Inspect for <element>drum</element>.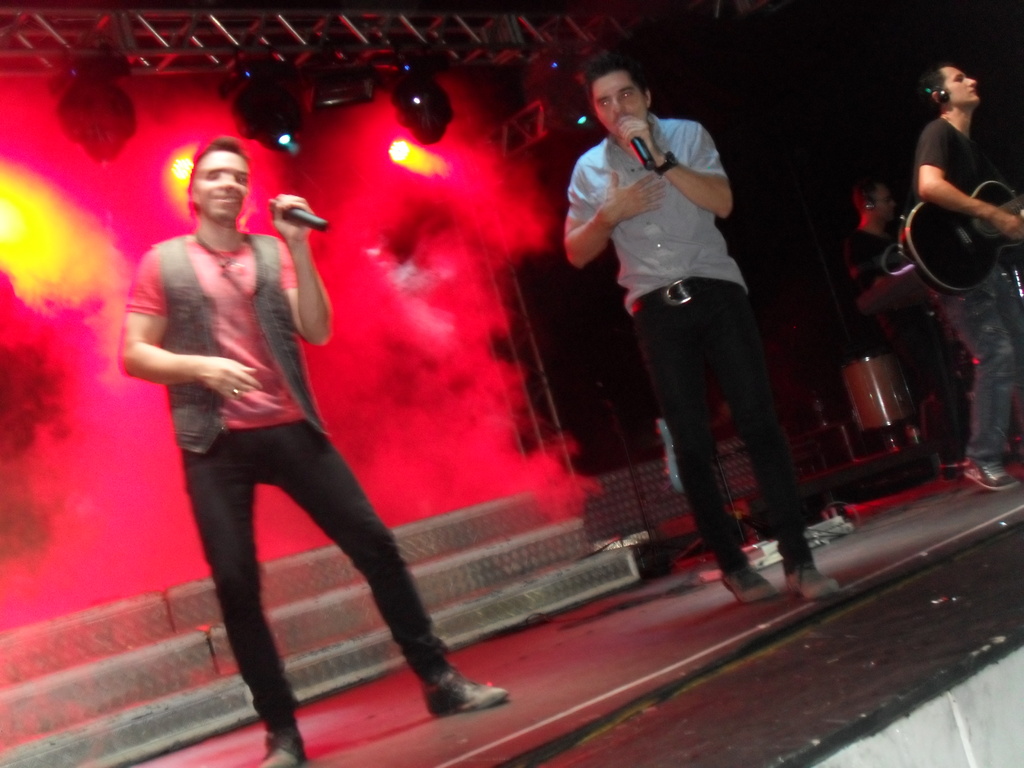
Inspection: (851,353,914,430).
